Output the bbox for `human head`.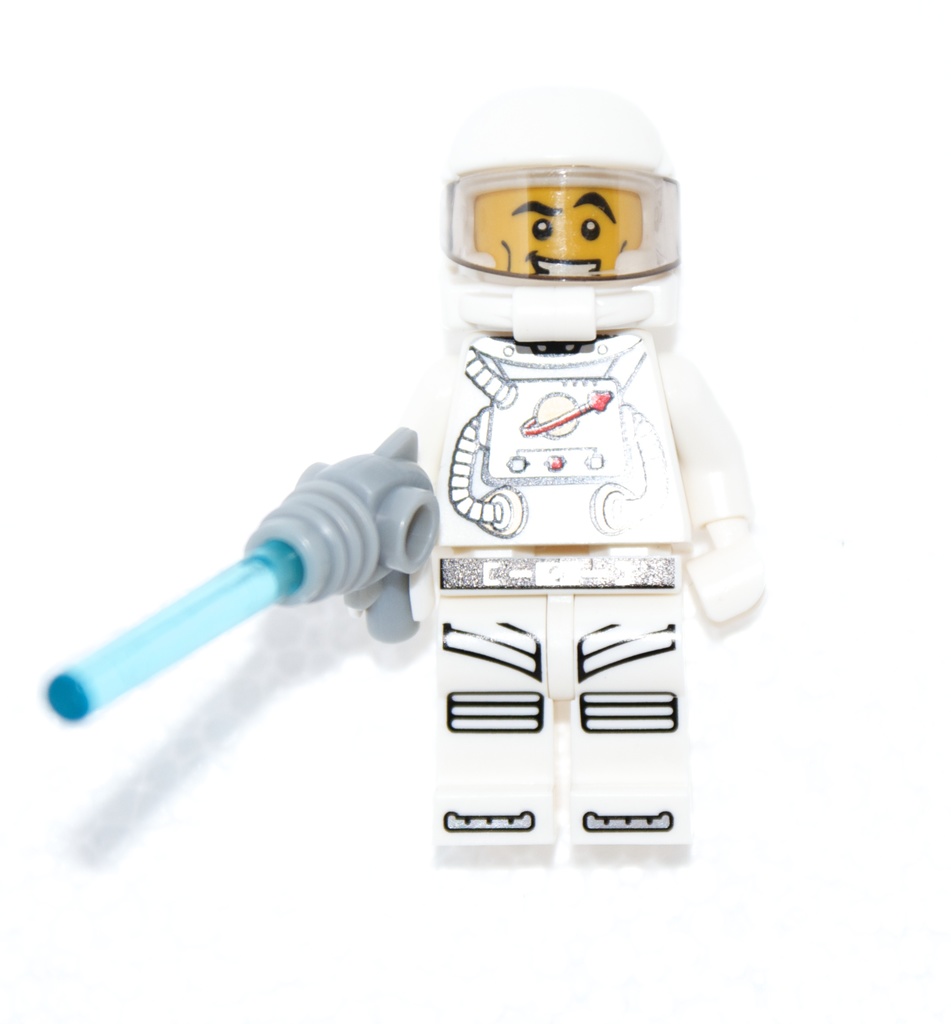
<bbox>436, 76, 681, 345</bbox>.
